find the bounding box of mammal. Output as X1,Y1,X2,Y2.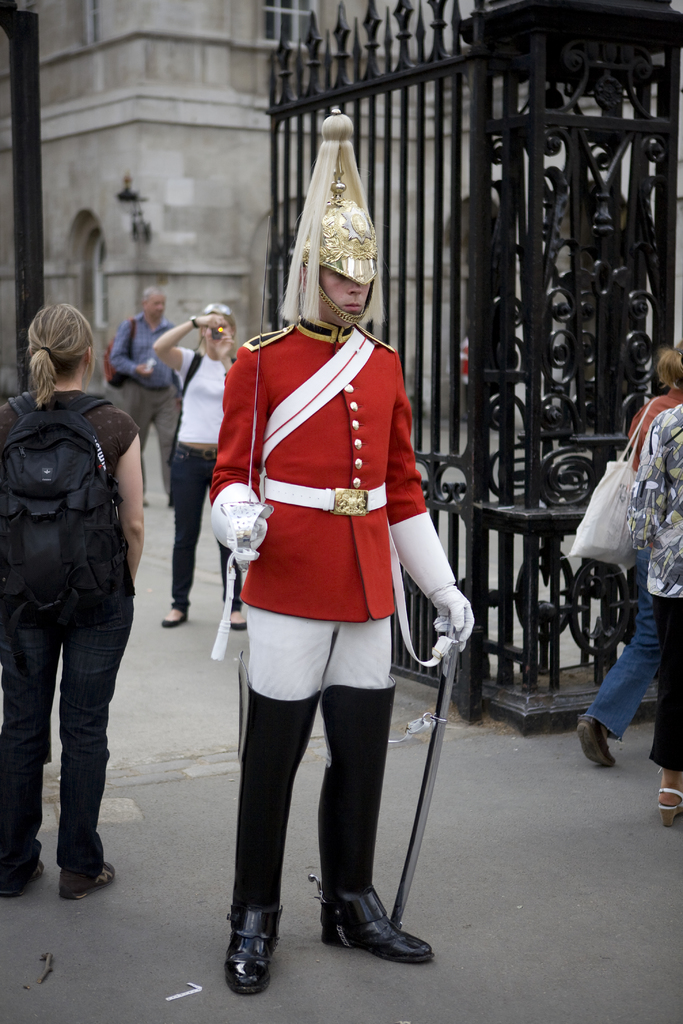
0,304,147,904.
